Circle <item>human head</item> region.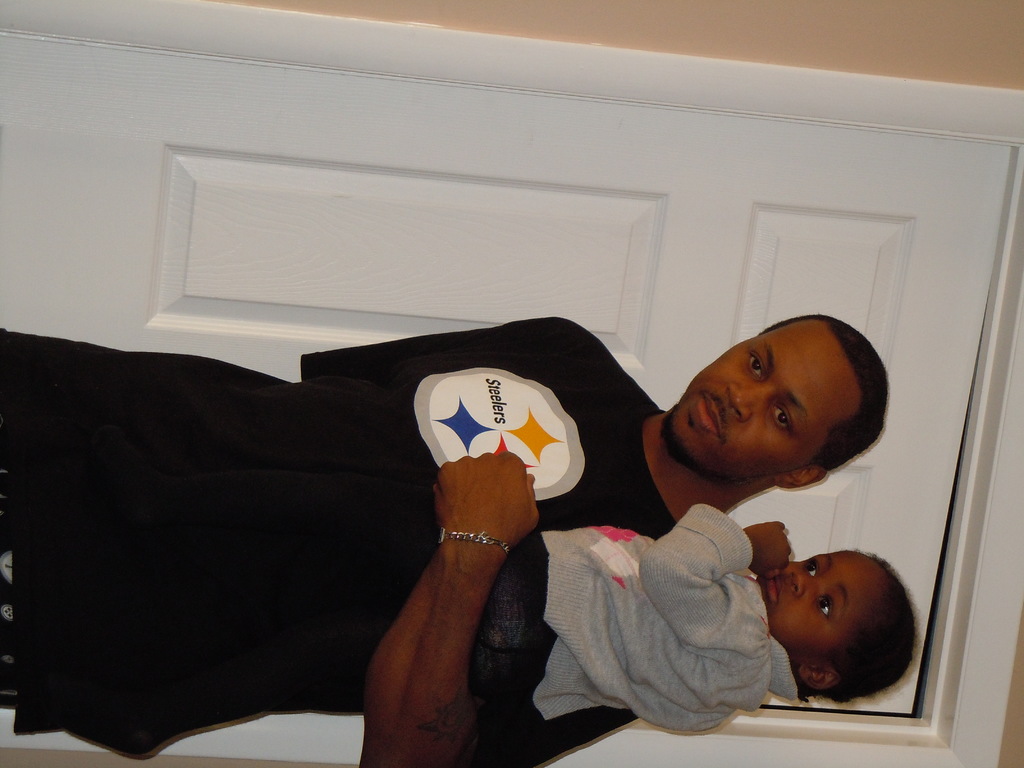
Region: 665/309/890/490.
